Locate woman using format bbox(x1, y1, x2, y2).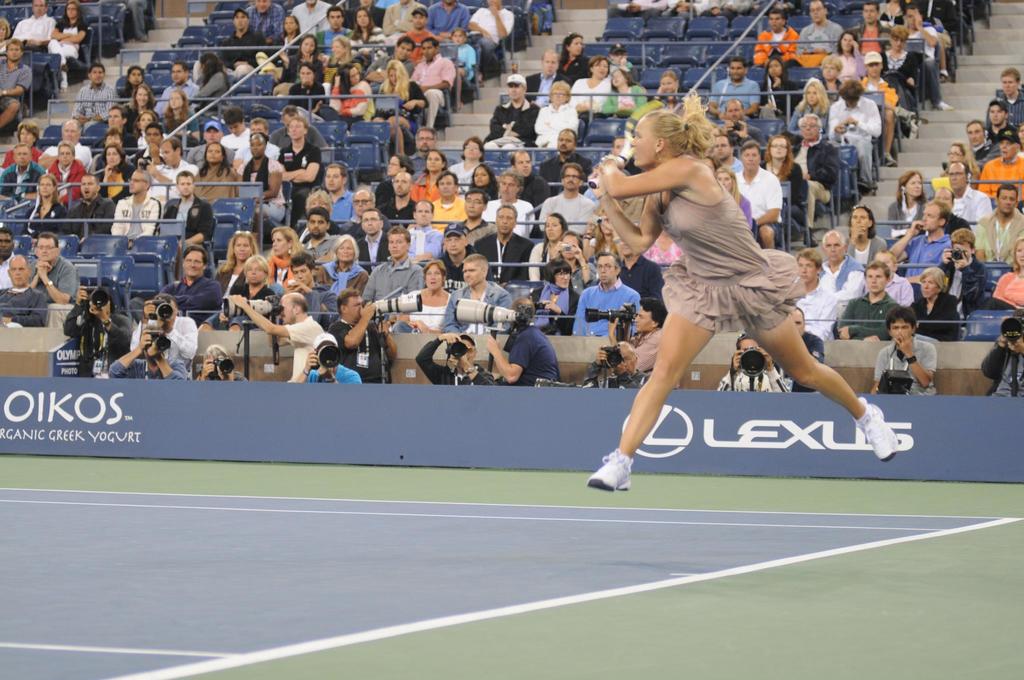
bbox(756, 56, 801, 118).
